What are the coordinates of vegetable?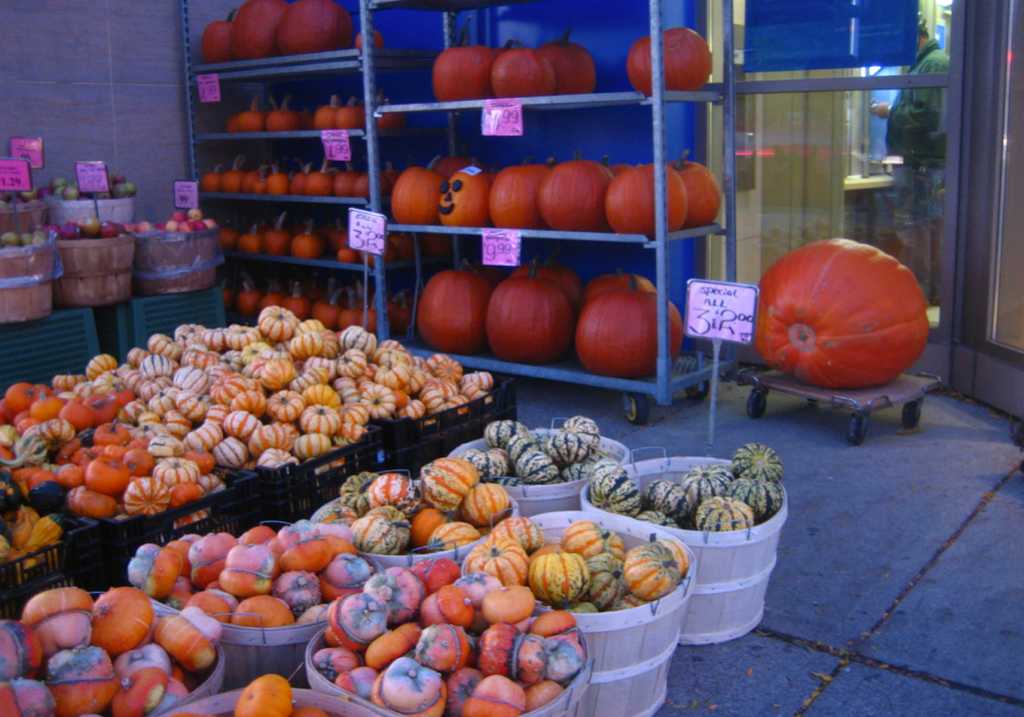
247 346 271 377.
